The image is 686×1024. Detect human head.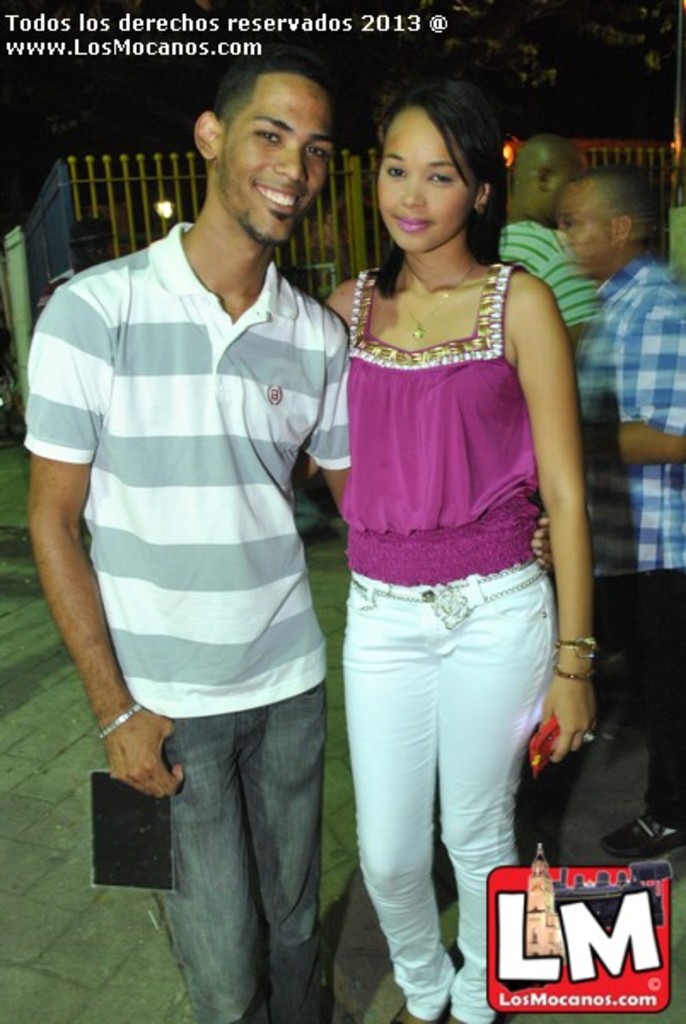
Detection: detection(365, 75, 509, 239).
